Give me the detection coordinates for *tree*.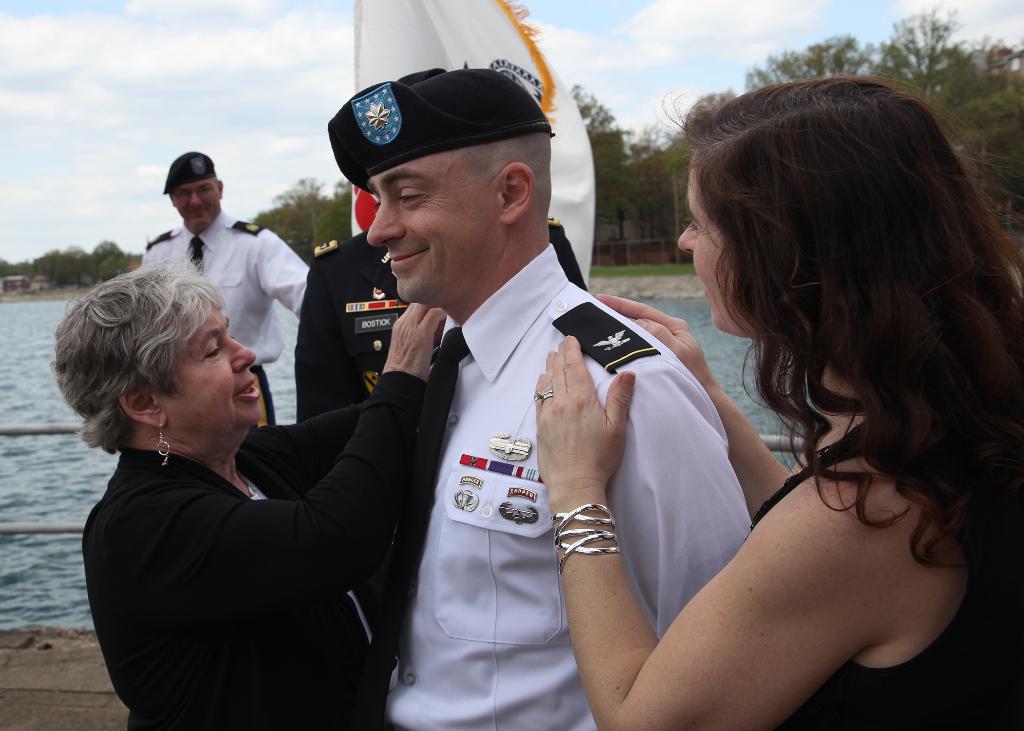
region(267, 174, 344, 252).
